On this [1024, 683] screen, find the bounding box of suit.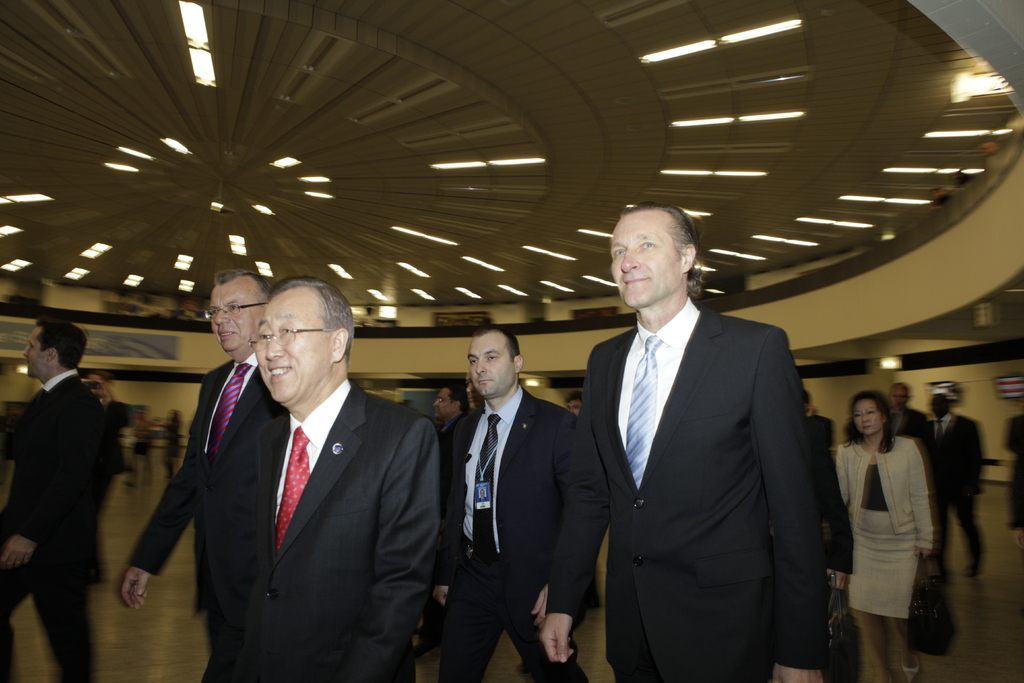
Bounding box: select_region(559, 289, 831, 682).
